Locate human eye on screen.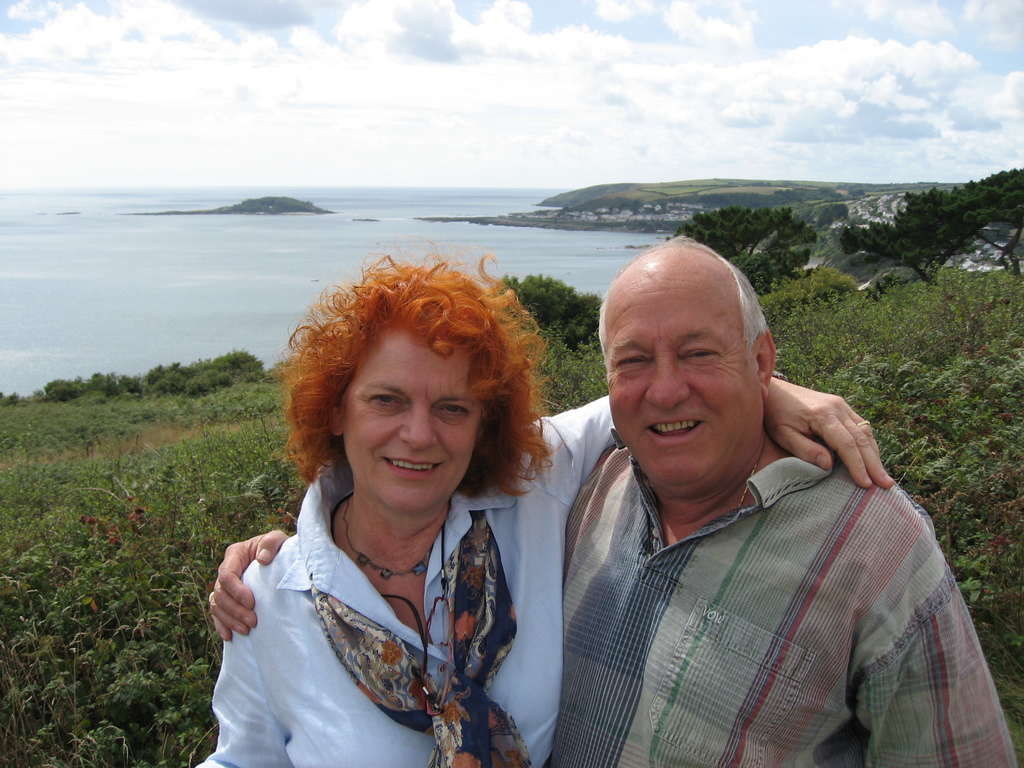
On screen at <region>677, 342, 726, 367</region>.
